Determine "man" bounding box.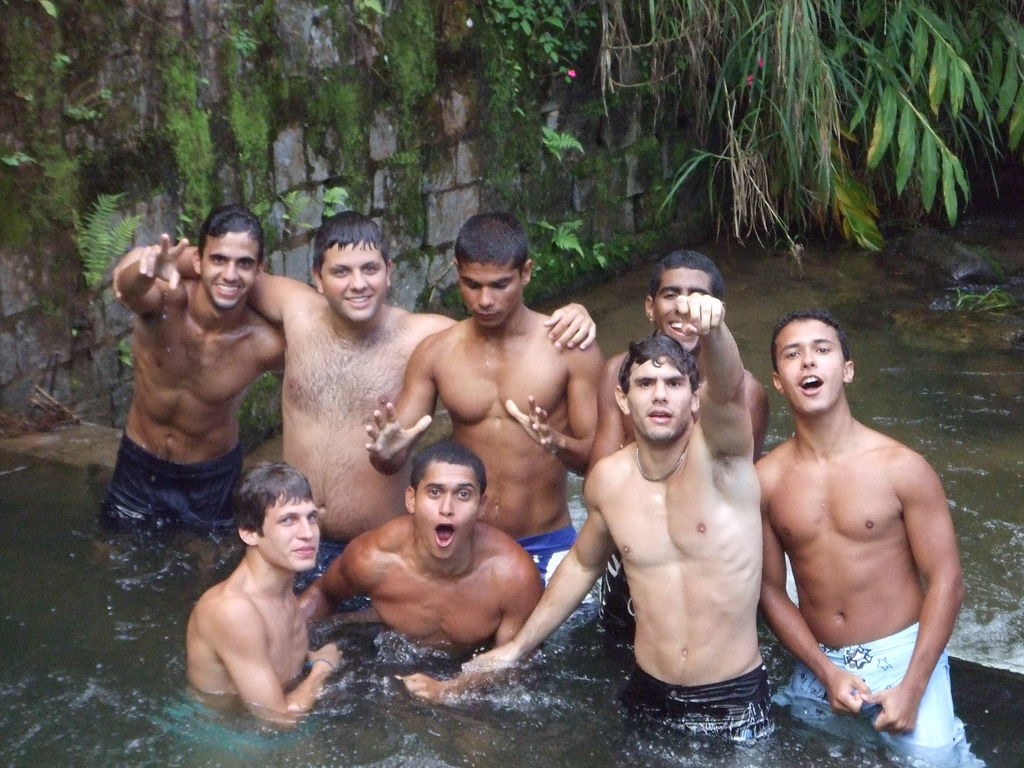
Determined: detection(750, 312, 1000, 767).
